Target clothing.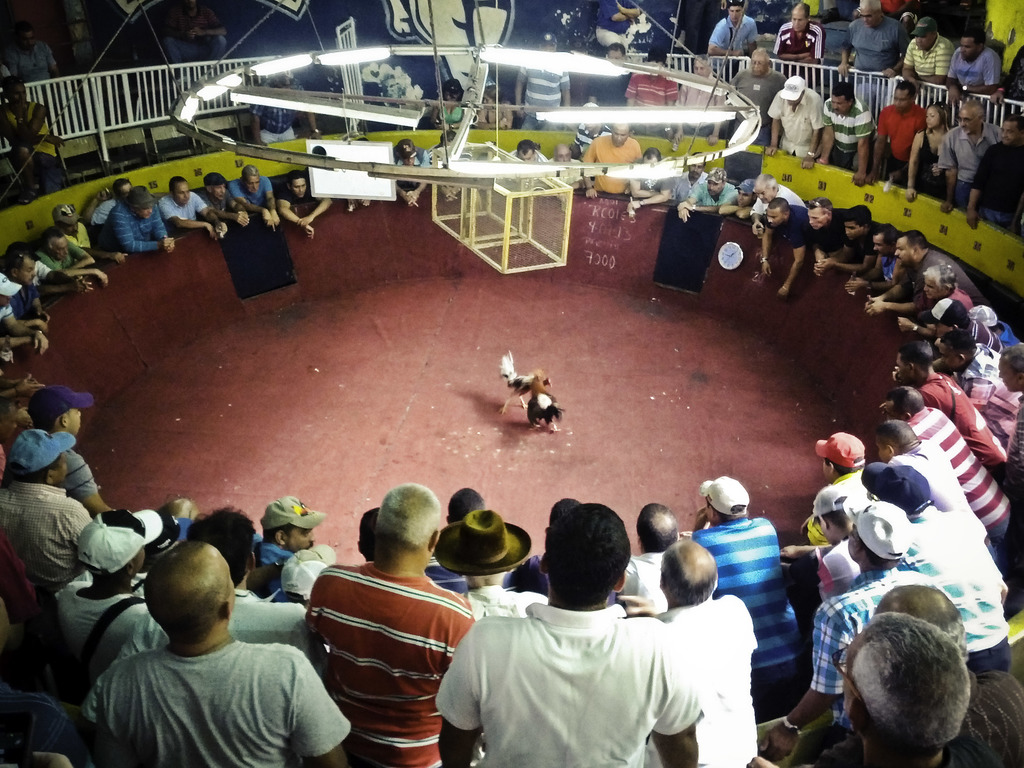
Target region: pyautogui.locateOnScreen(953, 42, 993, 89).
